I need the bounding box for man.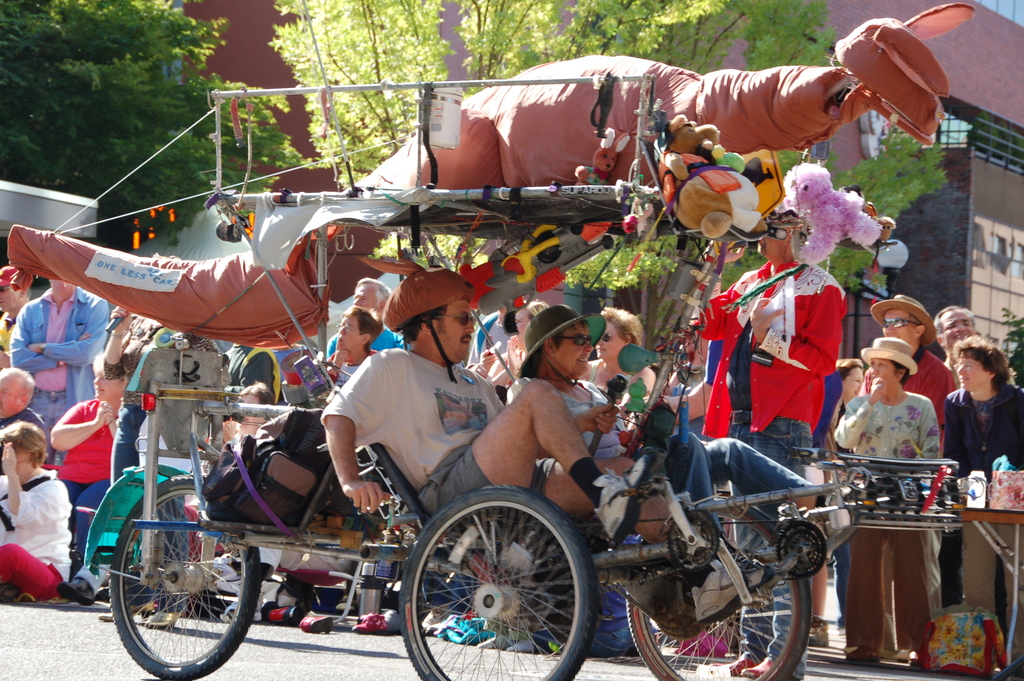
Here it is: rect(320, 254, 685, 540).
